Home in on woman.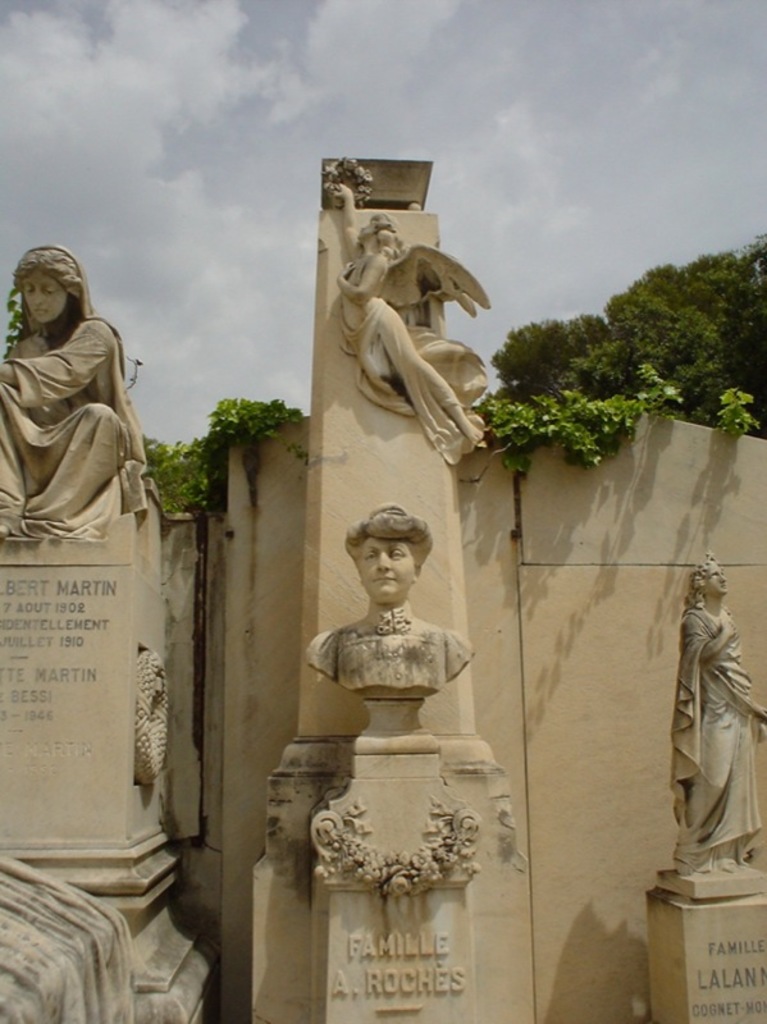
Homed in at 667/564/764/876.
